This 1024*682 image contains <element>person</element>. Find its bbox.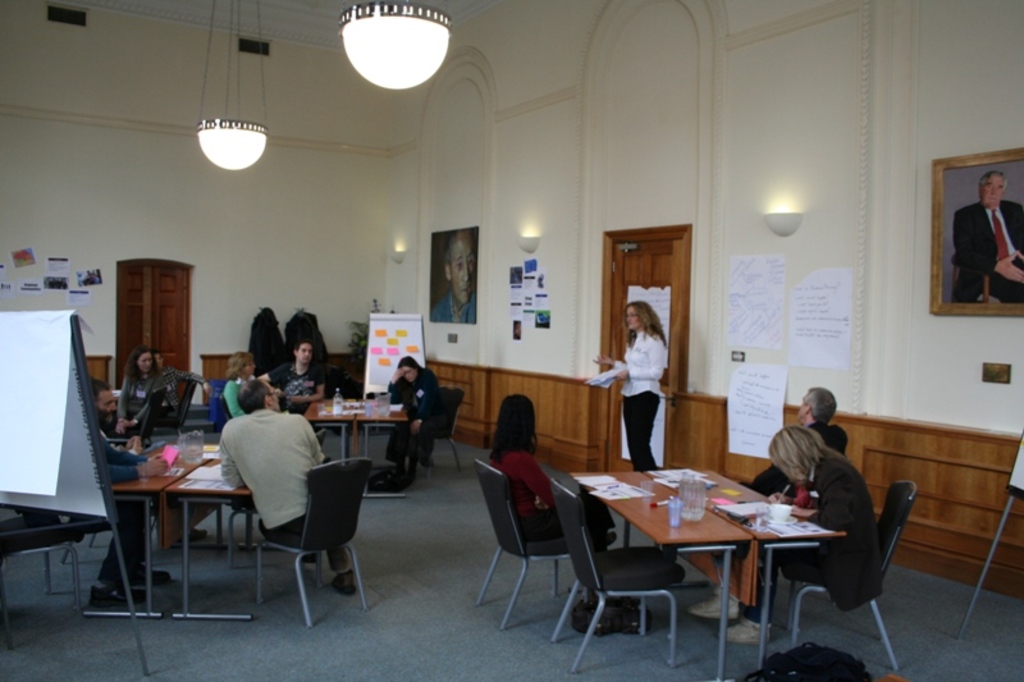
484/395/621/549.
